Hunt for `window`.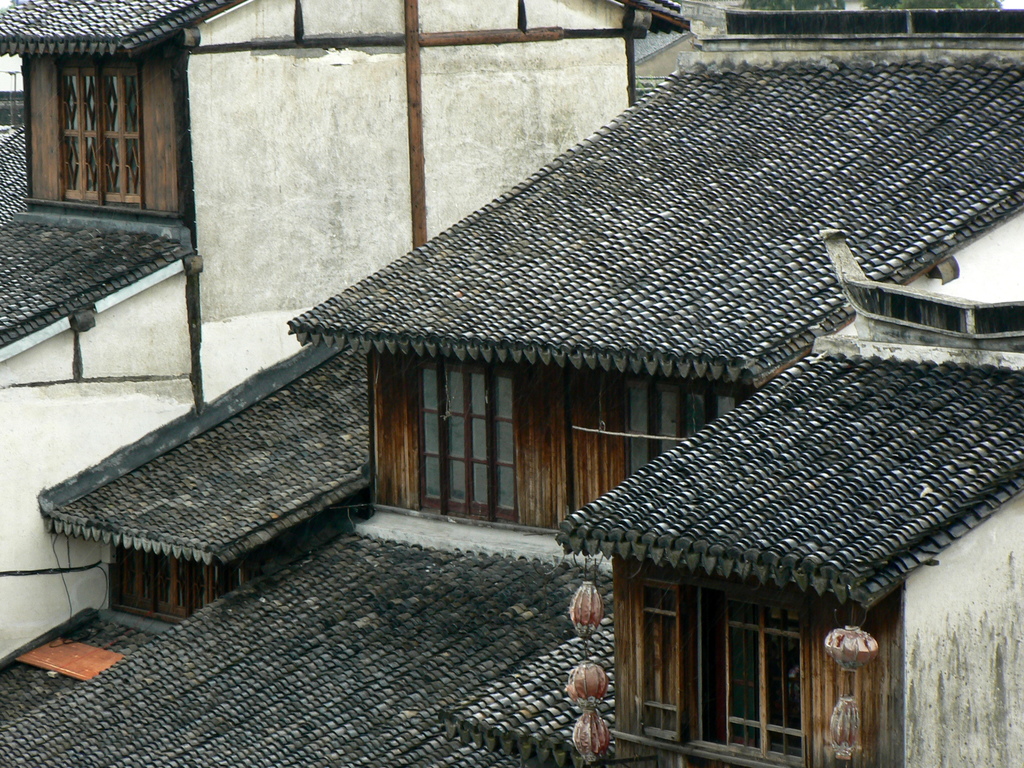
Hunted down at 624 384 744 478.
